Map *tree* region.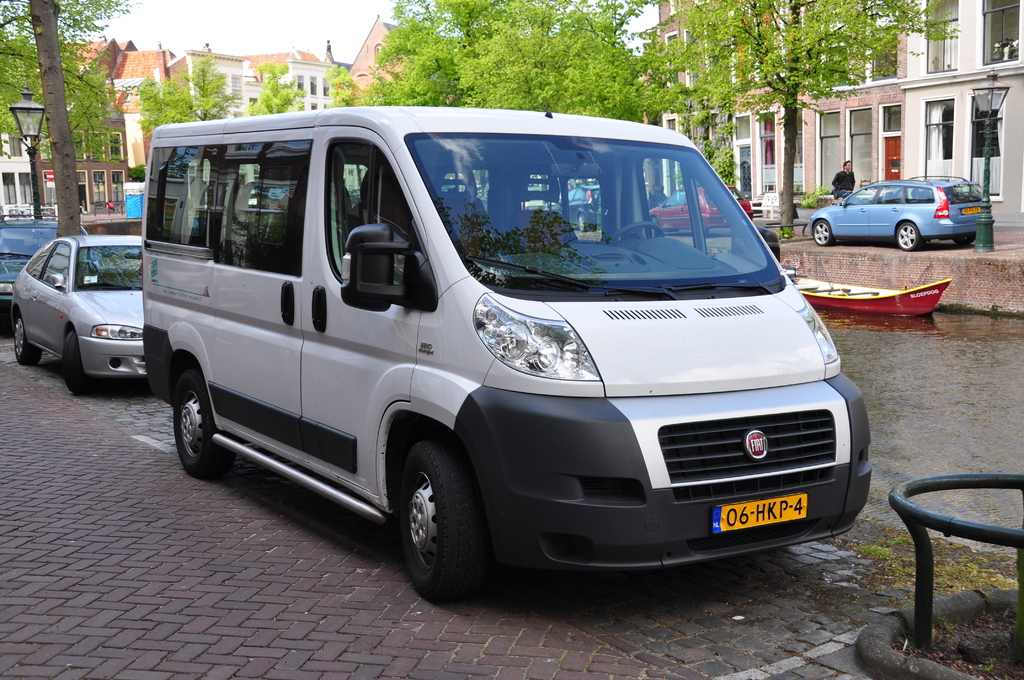
Mapped to [0, 10, 95, 152].
